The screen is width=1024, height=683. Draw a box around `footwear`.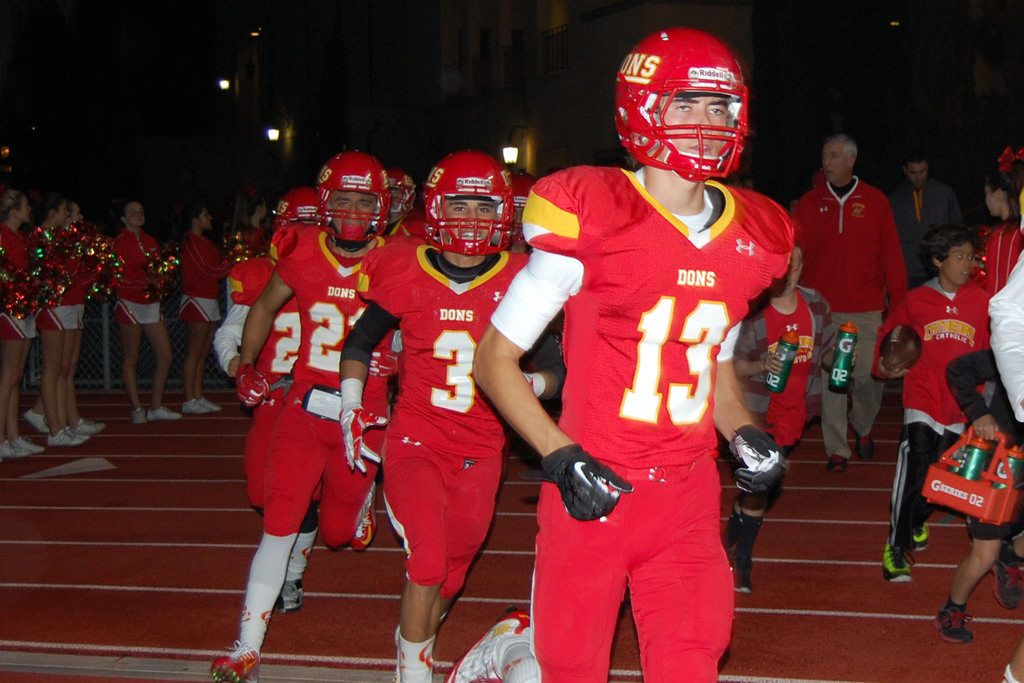
locate(887, 539, 913, 586).
